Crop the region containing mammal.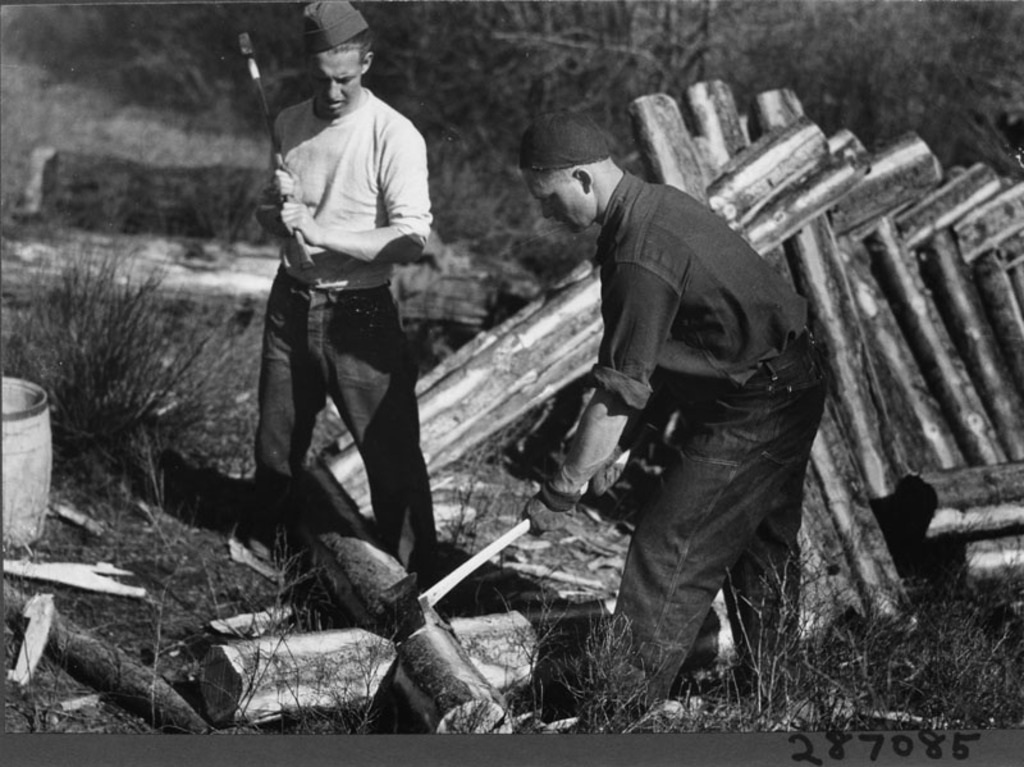
Crop region: (251,0,442,599).
